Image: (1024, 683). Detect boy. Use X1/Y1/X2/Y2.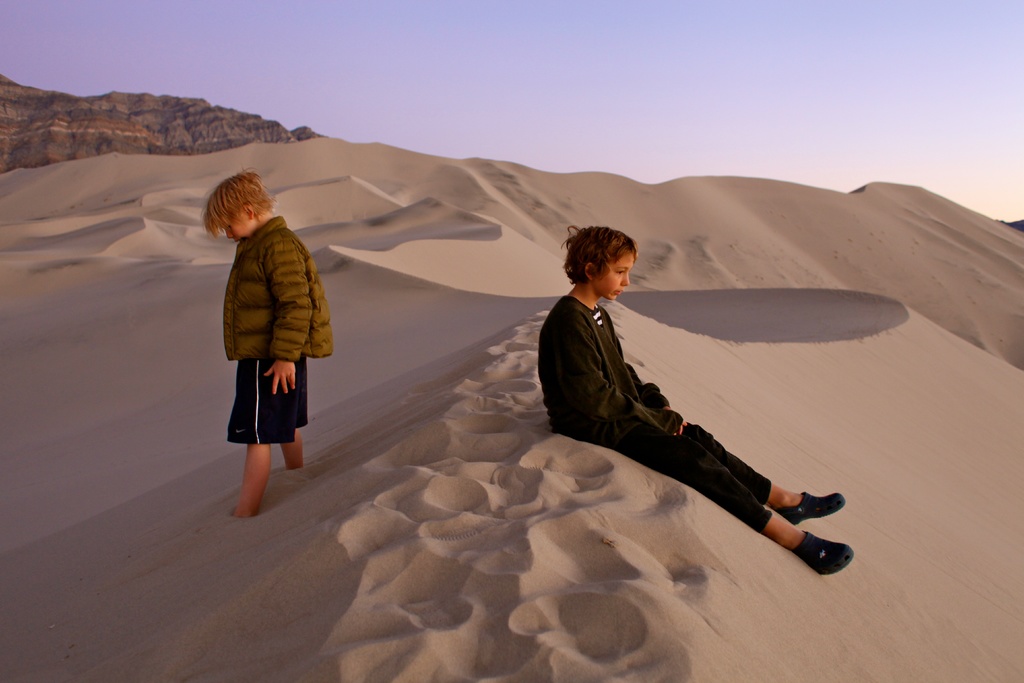
534/224/857/587.
